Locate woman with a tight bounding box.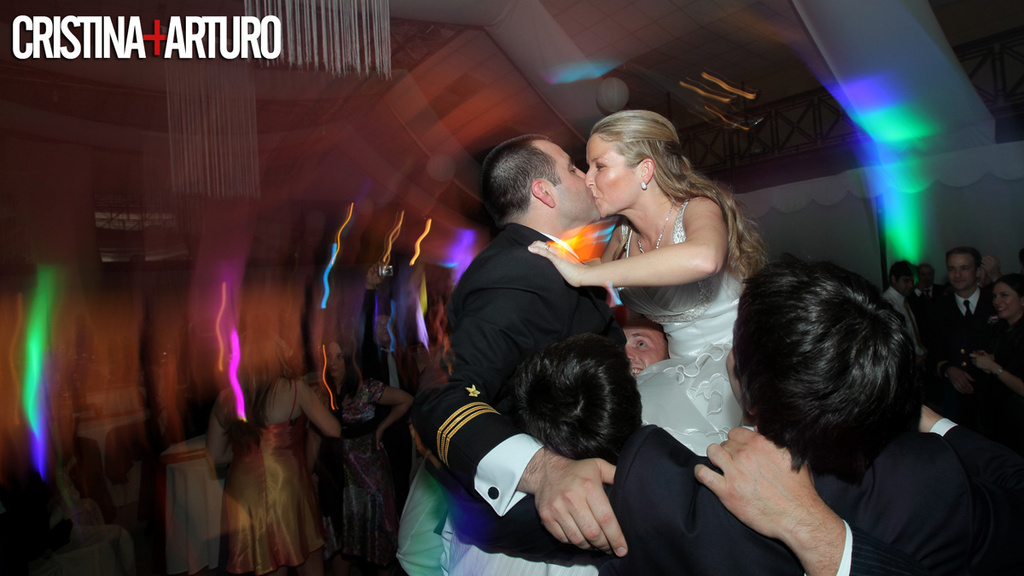
[x1=972, y1=272, x2=1023, y2=421].
